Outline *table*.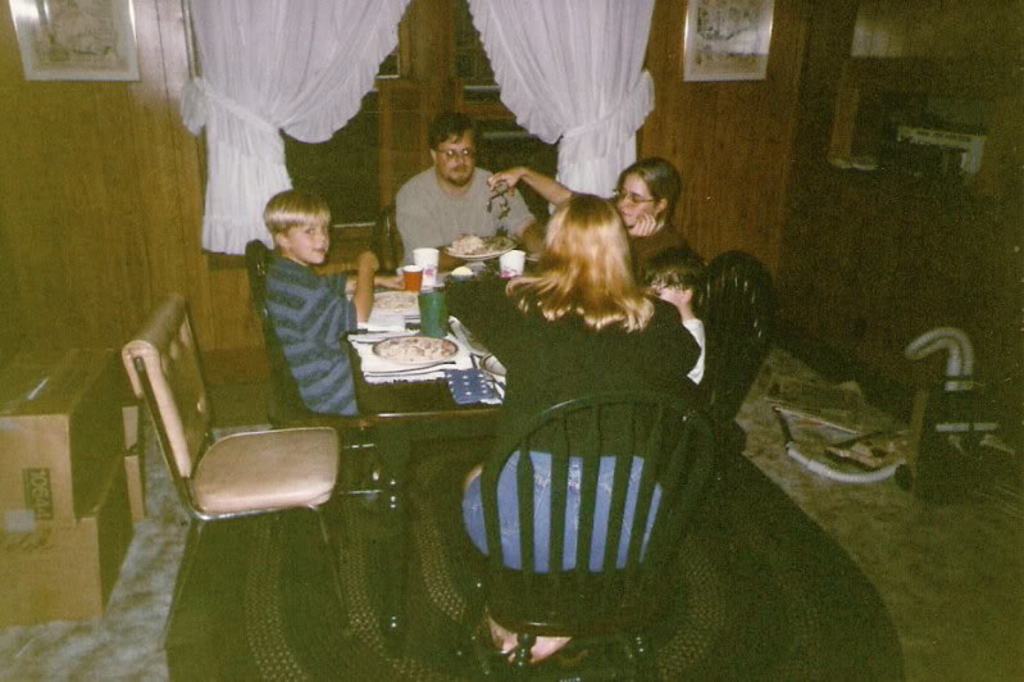
Outline: region(338, 250, 698, 658).
